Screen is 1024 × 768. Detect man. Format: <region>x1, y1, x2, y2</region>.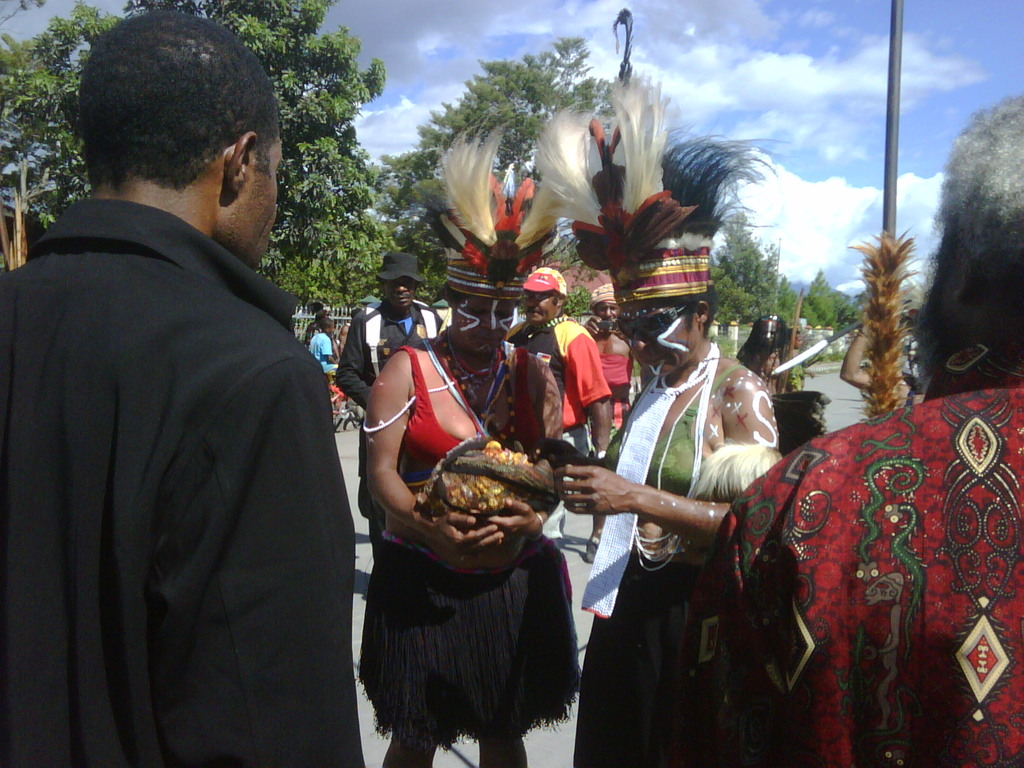
<region>737, 311, 789, 399</region>.
